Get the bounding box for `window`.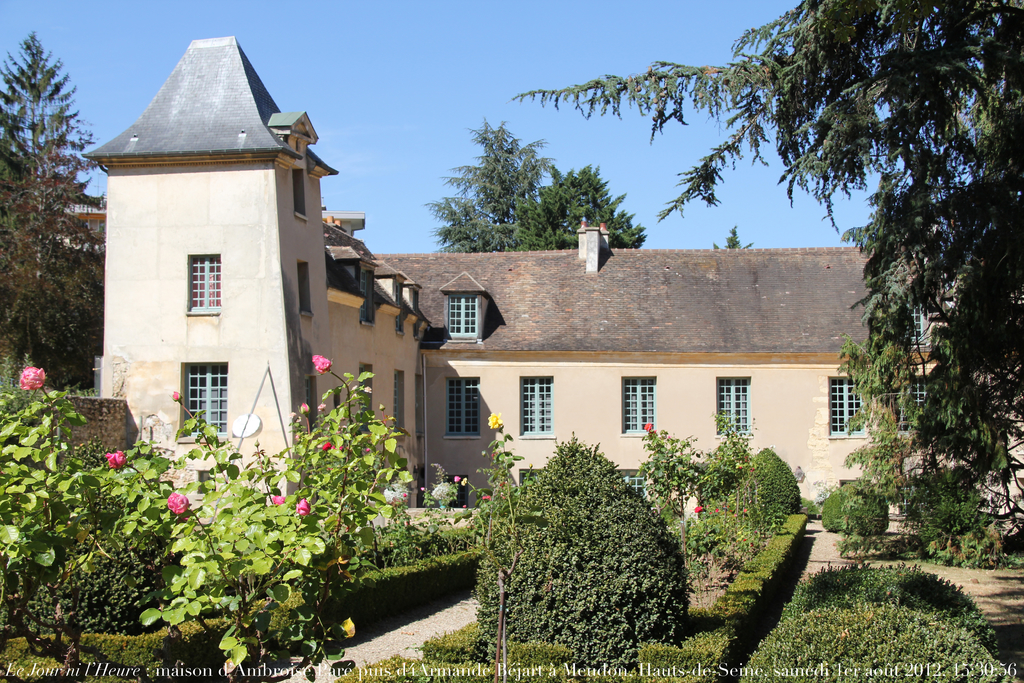
[left=717, top=374, right=751, bottom=433].
